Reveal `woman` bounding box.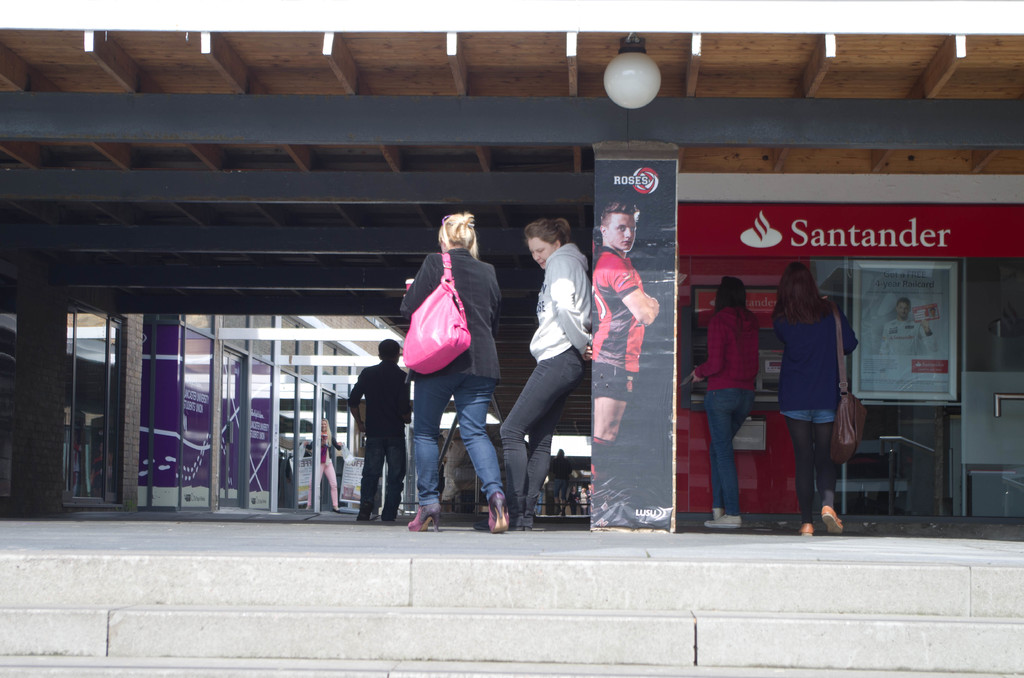
Revealed: (393,200,508,535).
